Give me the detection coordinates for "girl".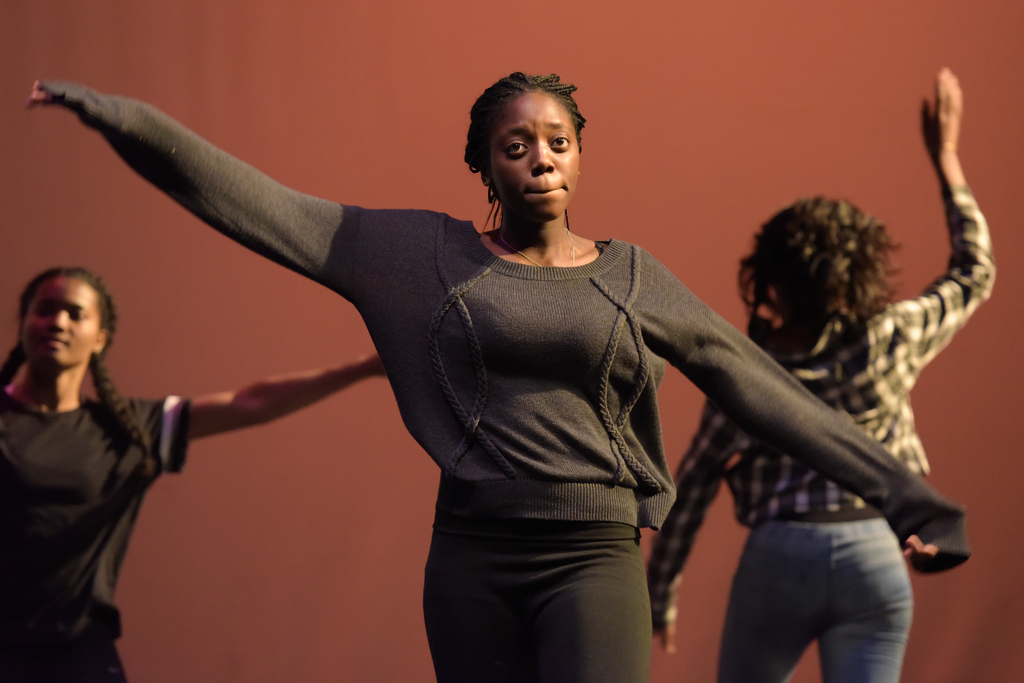
[left=0, top=263, right=374, bottom=681].
